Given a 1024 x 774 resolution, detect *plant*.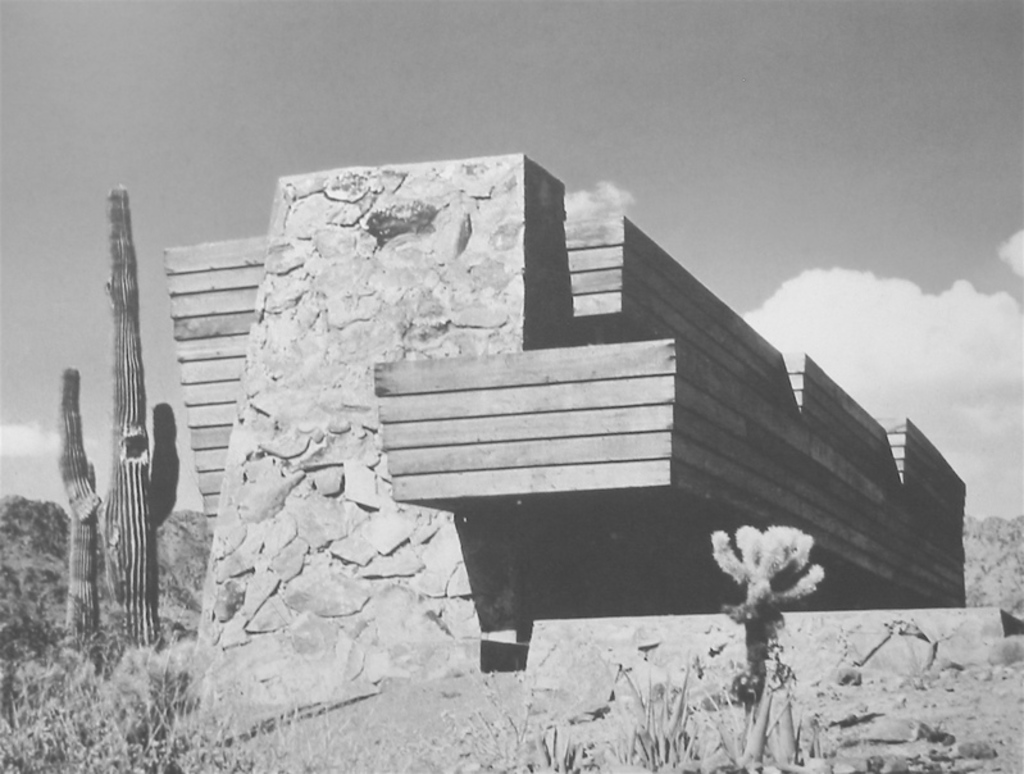
[left=714, top=657, right=842, bottom=773].
